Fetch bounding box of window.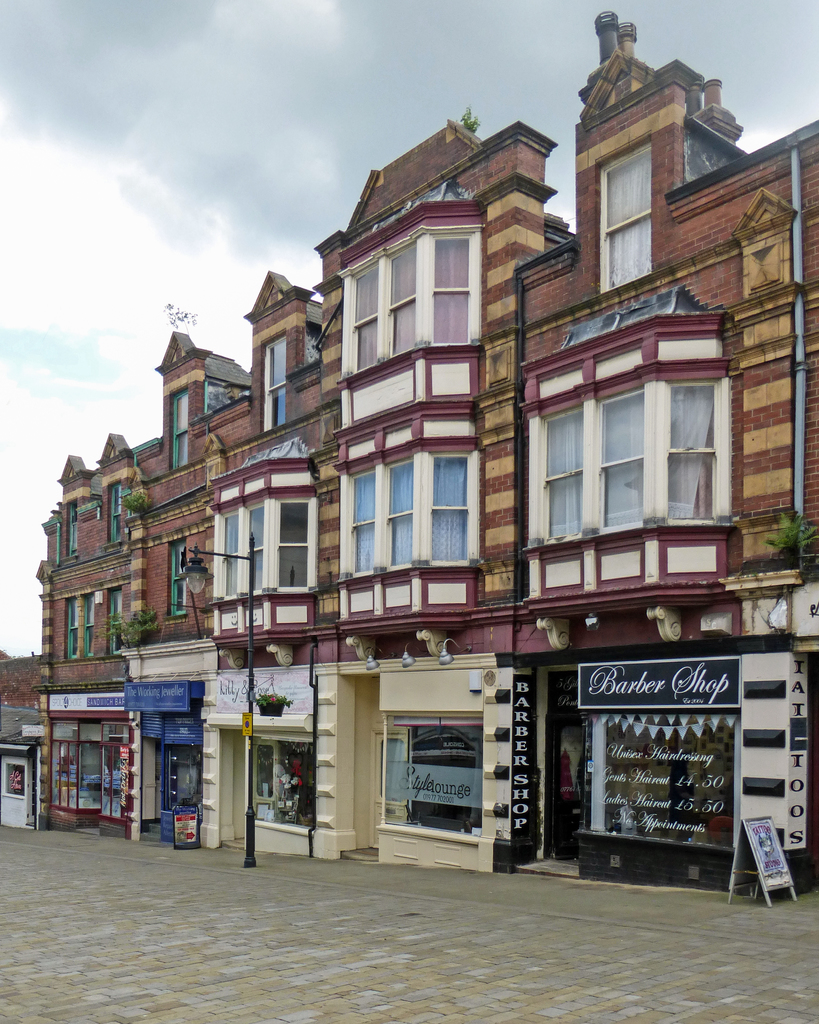
Bbox: 389/252/416/349.
